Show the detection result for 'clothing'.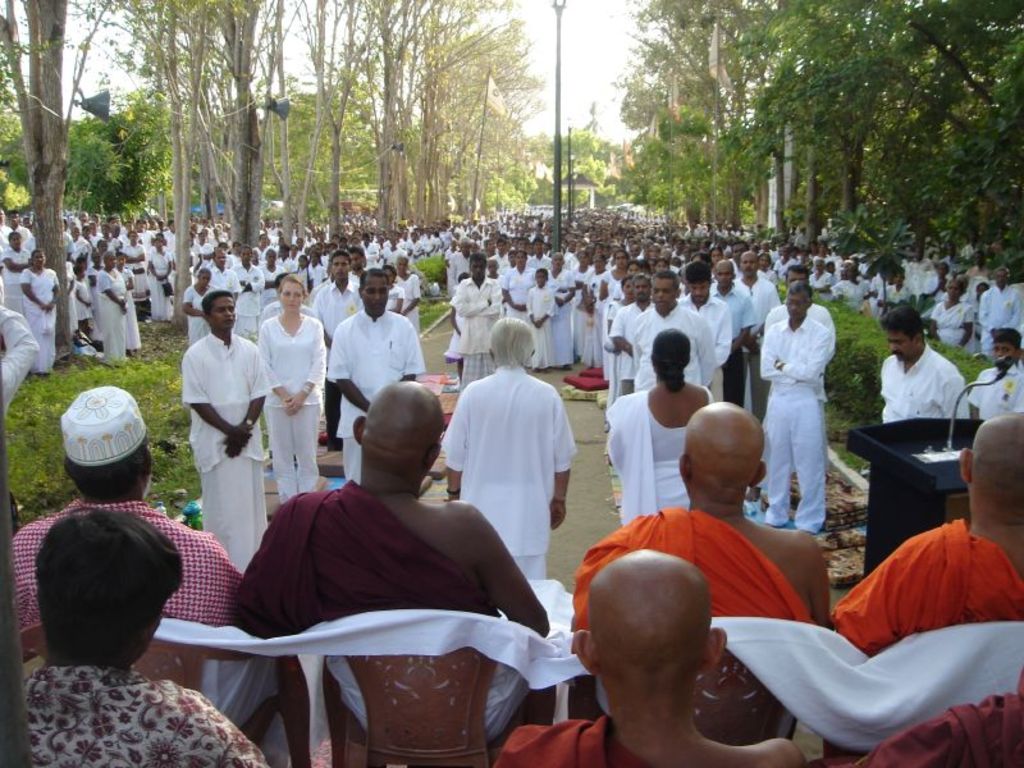
{"left": 280, "top": 308, "right": 325, "bottom": 492}.
